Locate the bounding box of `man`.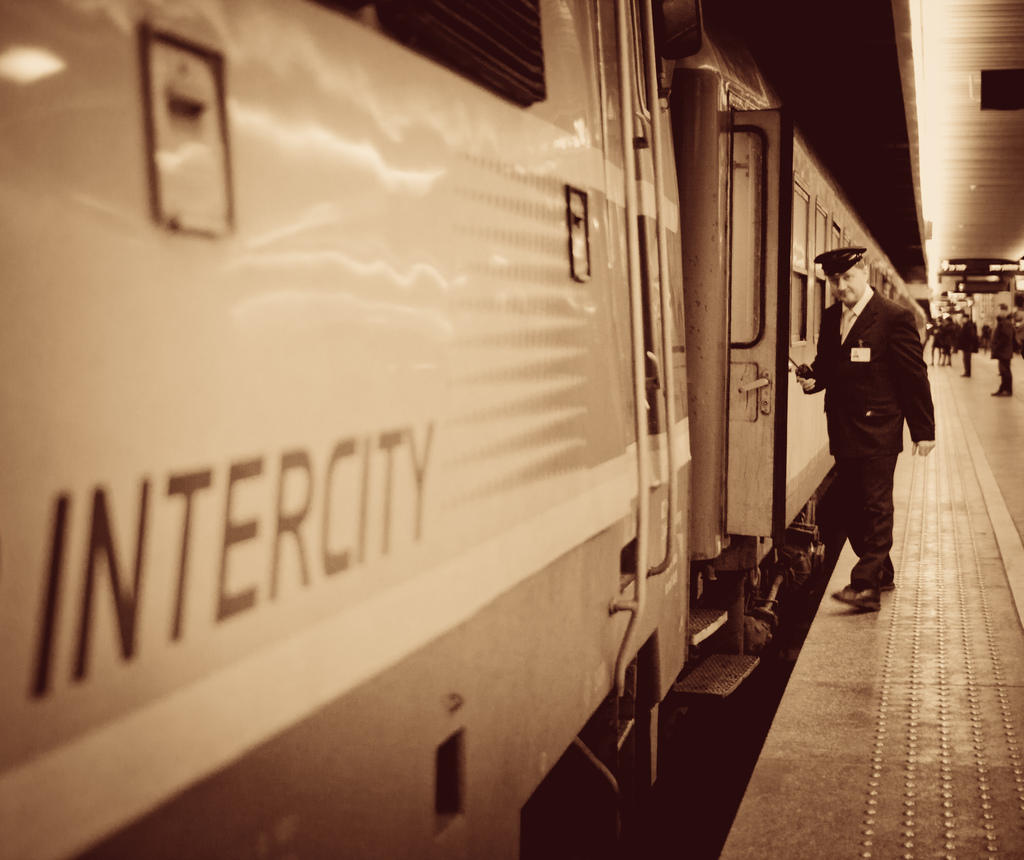
Bounding box: bbox=[777, 244, 925, 611].
